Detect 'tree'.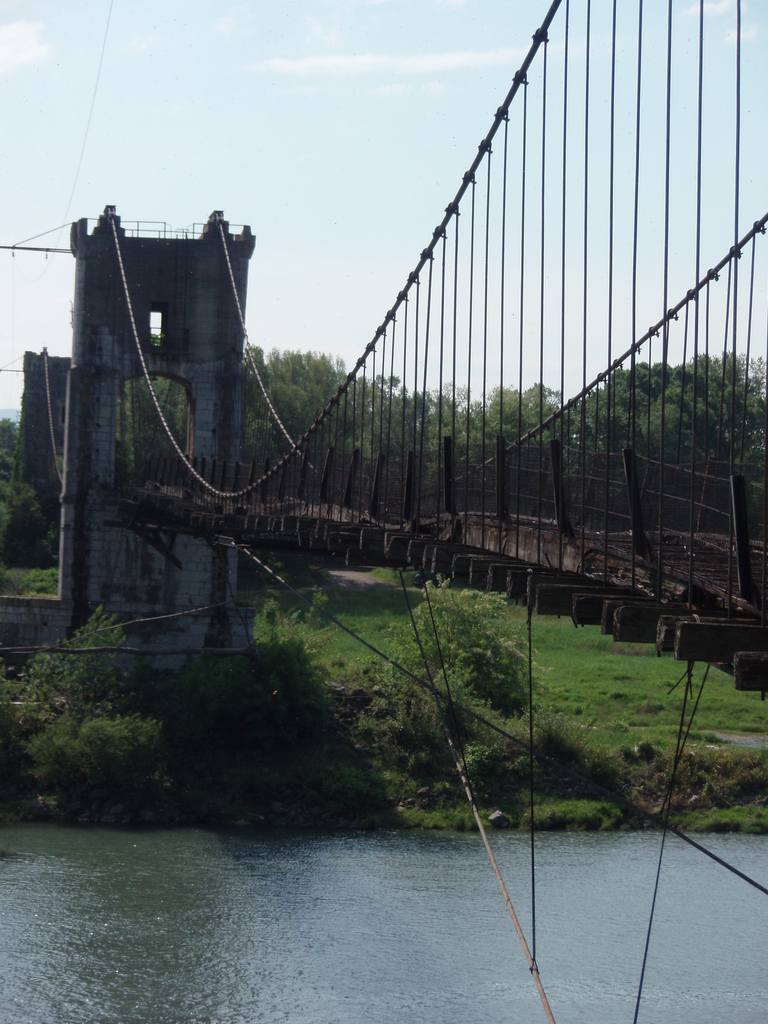
Detected at [429, 387, 481, 518].
